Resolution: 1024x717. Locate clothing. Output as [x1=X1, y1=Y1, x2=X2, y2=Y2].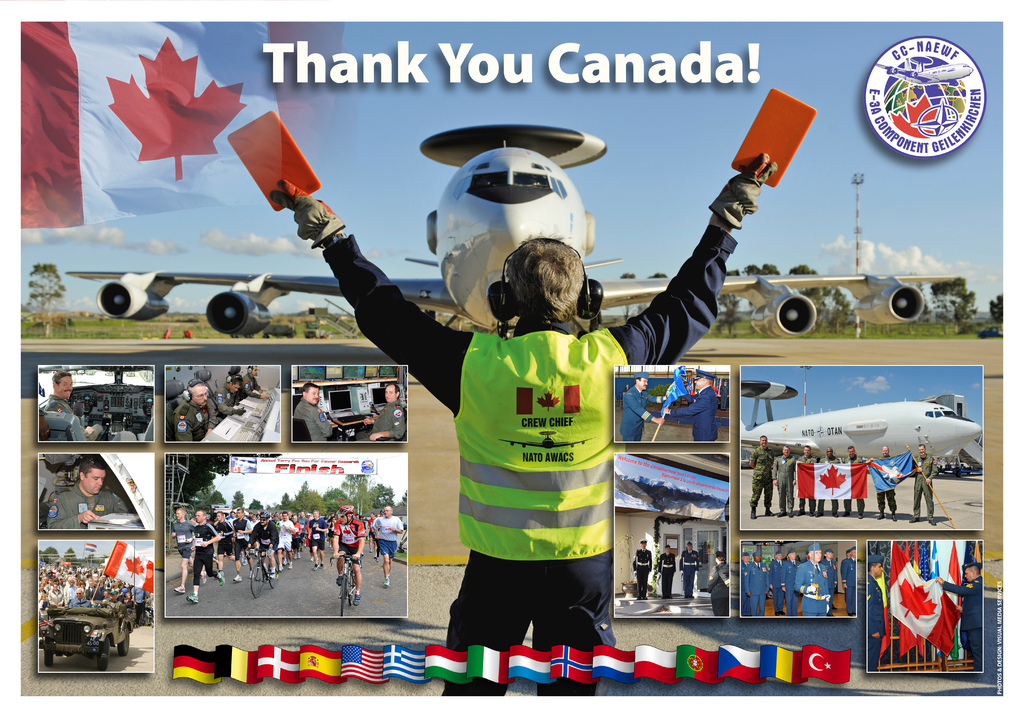
[x1=797, y1=561, x2=826, y2=616].
